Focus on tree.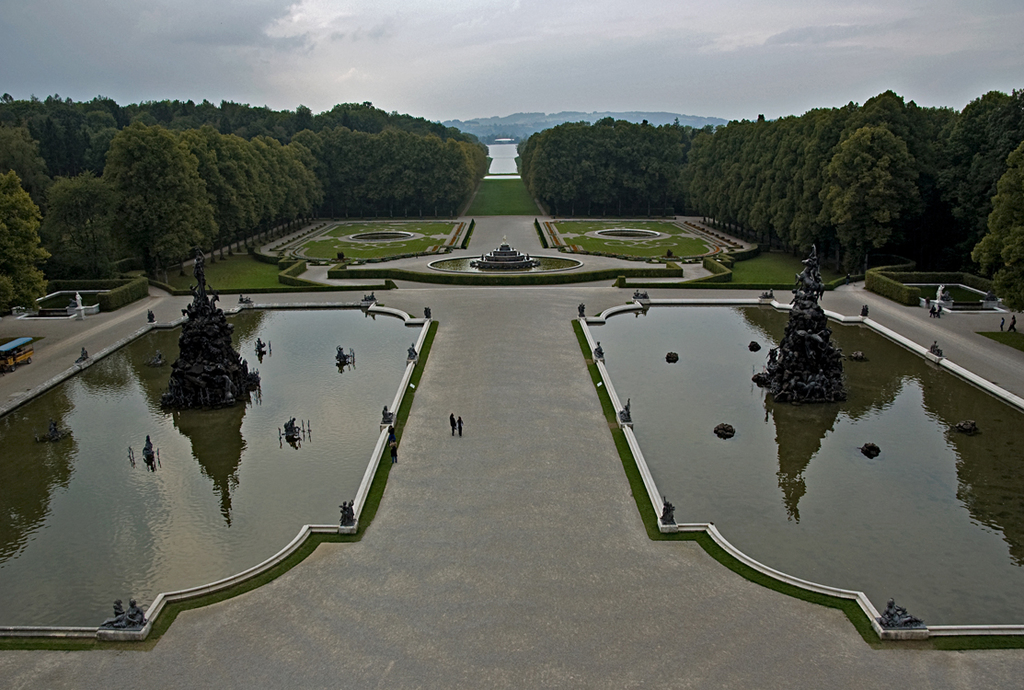
Focused at box(0, 120, 60, 212).
